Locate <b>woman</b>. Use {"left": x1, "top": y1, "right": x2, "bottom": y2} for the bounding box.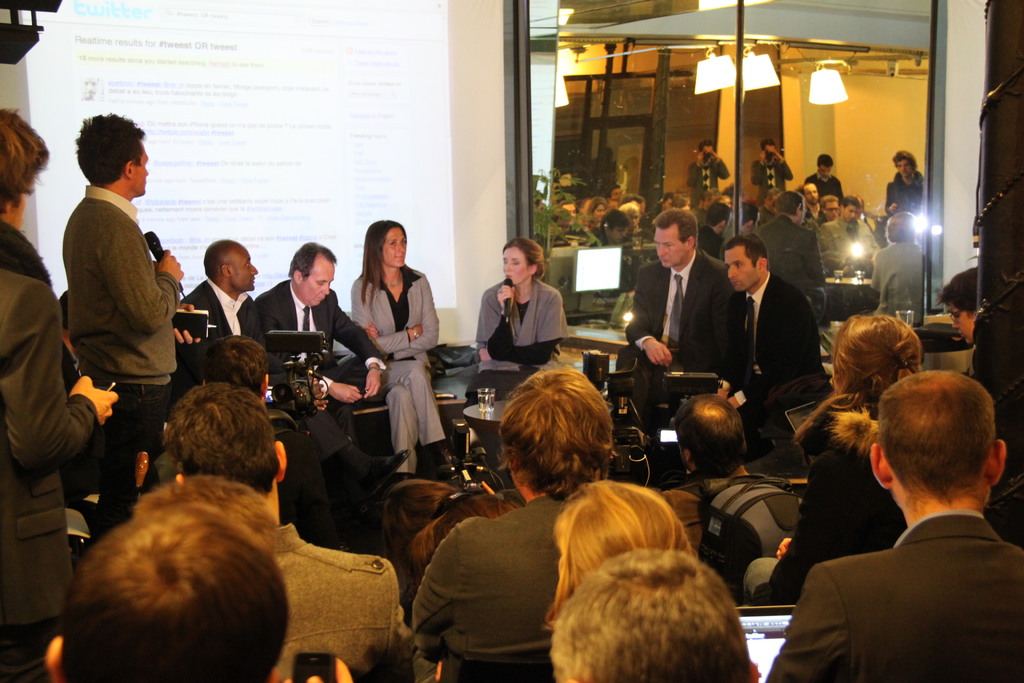
{"left": 410, "top": 368, "right": 614, "bottom": 682}.
